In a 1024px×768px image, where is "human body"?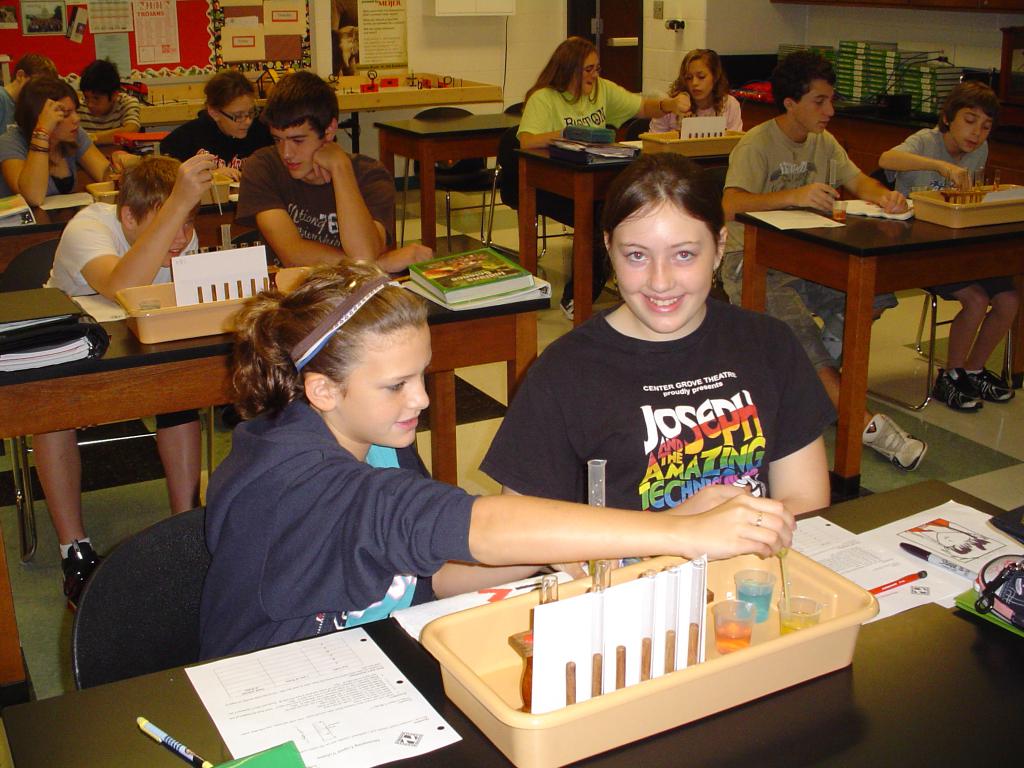
locate(477, 152, 833, 518).
